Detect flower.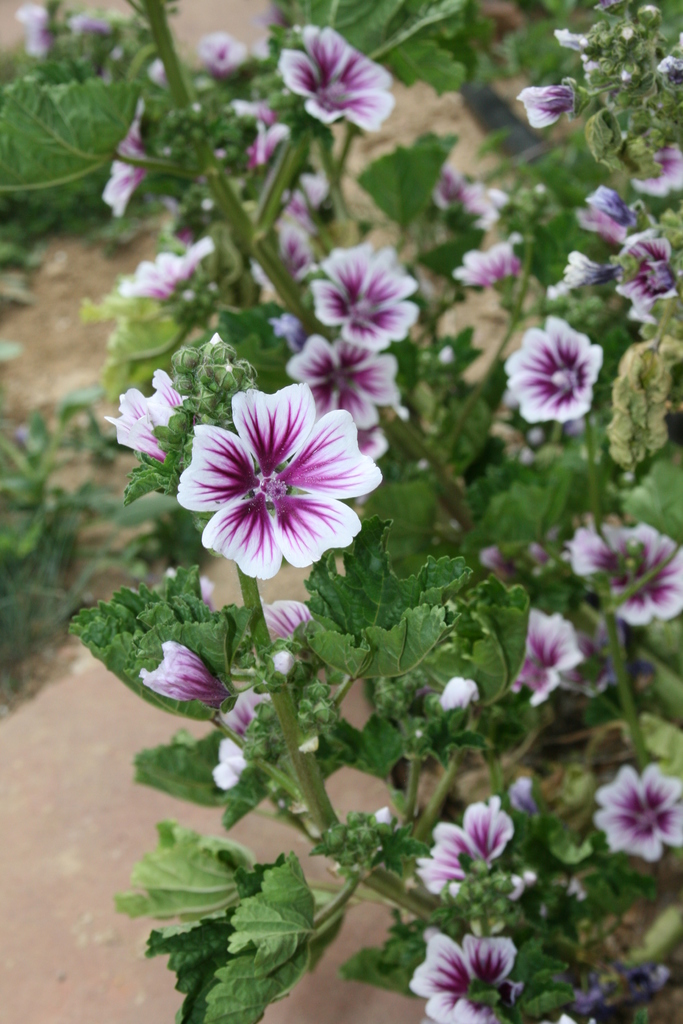
Detected at select_region(196, 28, 243, 80).
